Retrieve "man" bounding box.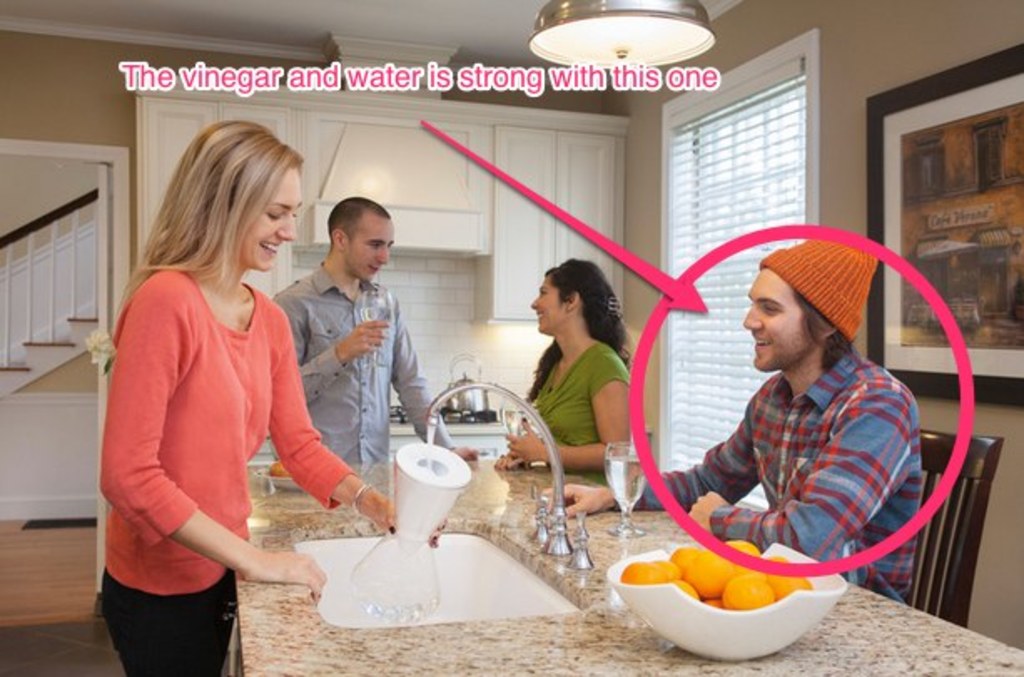
Bounding box: rect(653, 241, 939, 593).
